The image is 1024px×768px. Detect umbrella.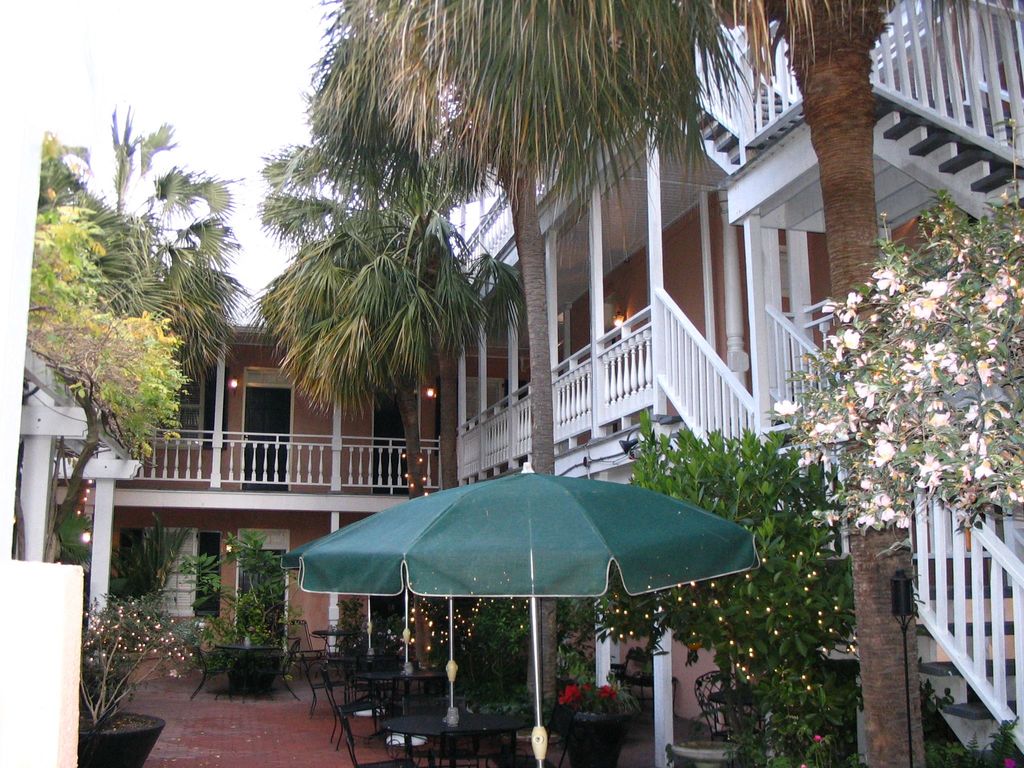
Detection: bbox(278, 461, 762, 767).
